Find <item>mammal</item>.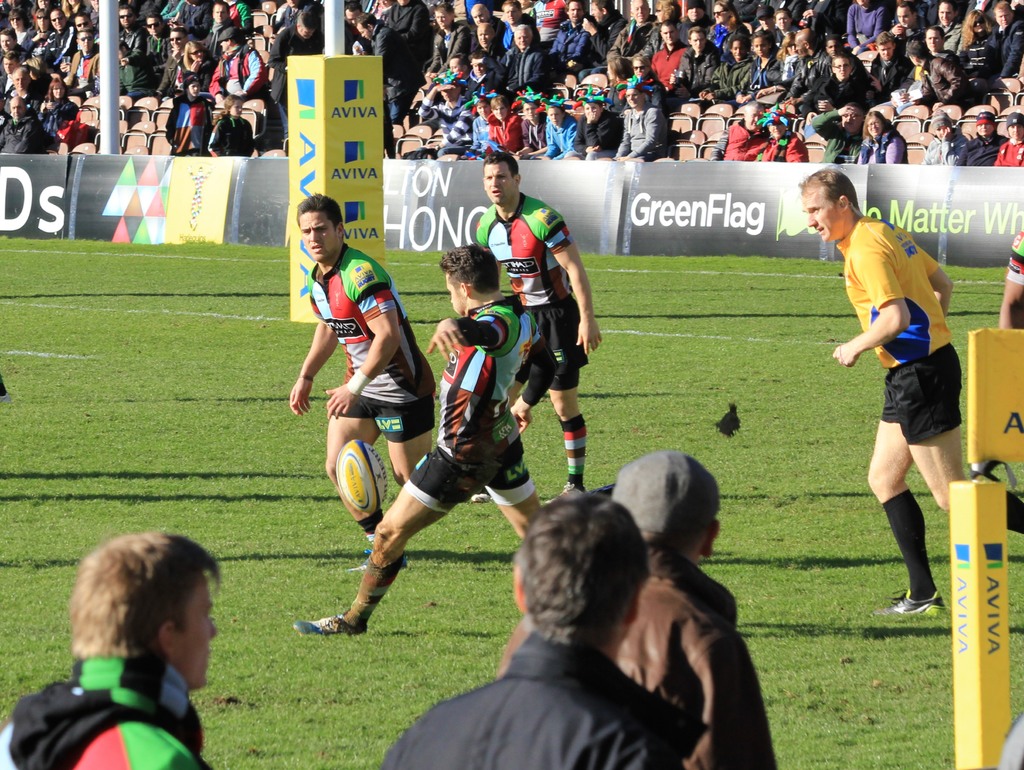
BBox(435, 54, 476, 88).
